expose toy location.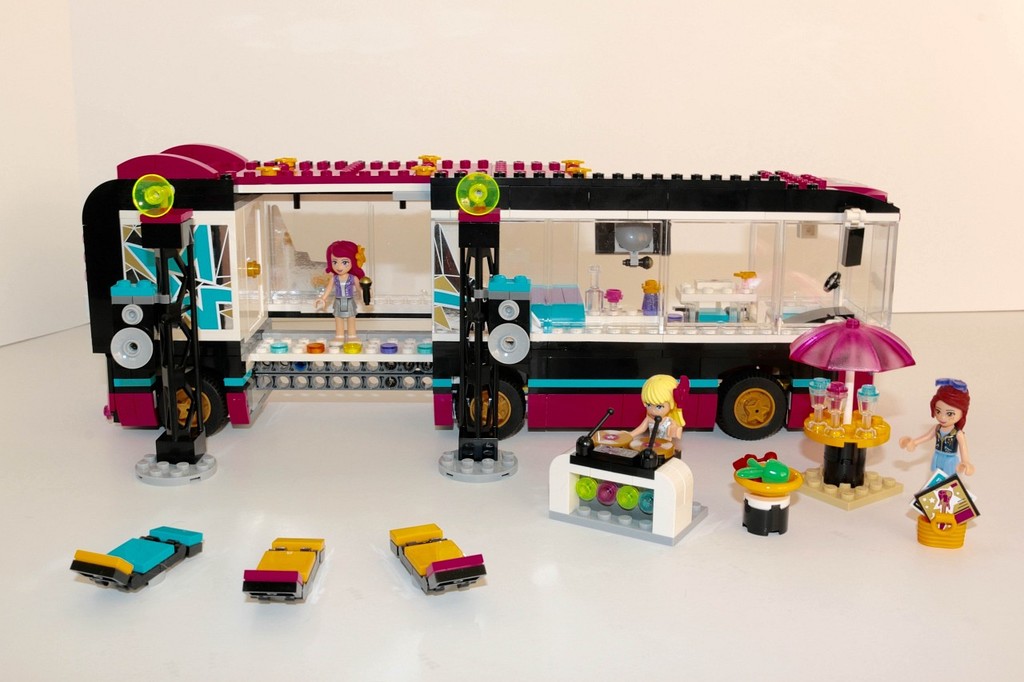
Exposed at x1=134 y1=176 x2=221 y2=483.
